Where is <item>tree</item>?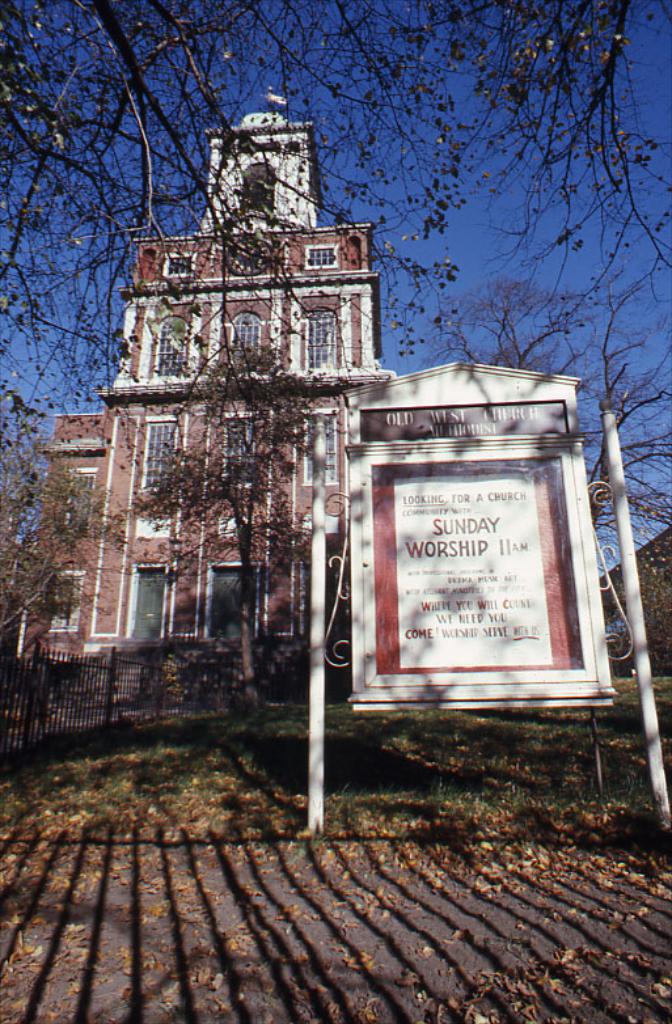
0, 0, 671, 406.
